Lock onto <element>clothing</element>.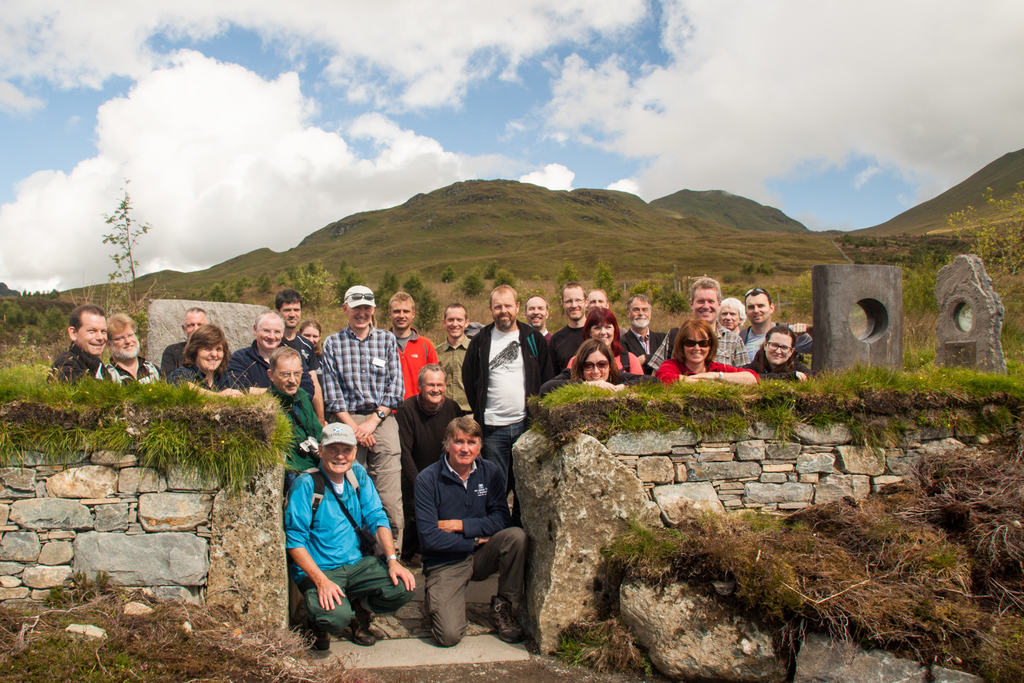
Locked: [left=280, top=459, right=415, bottom=625].
